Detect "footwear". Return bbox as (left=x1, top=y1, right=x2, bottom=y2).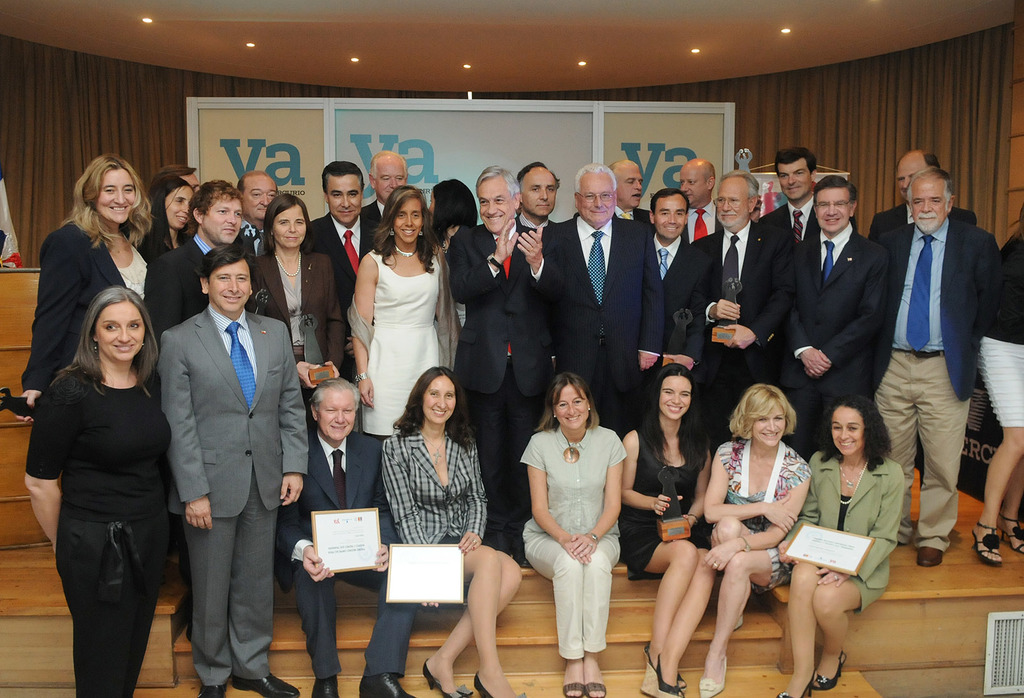
(left=355, top=670, right=415, bottom=697).
